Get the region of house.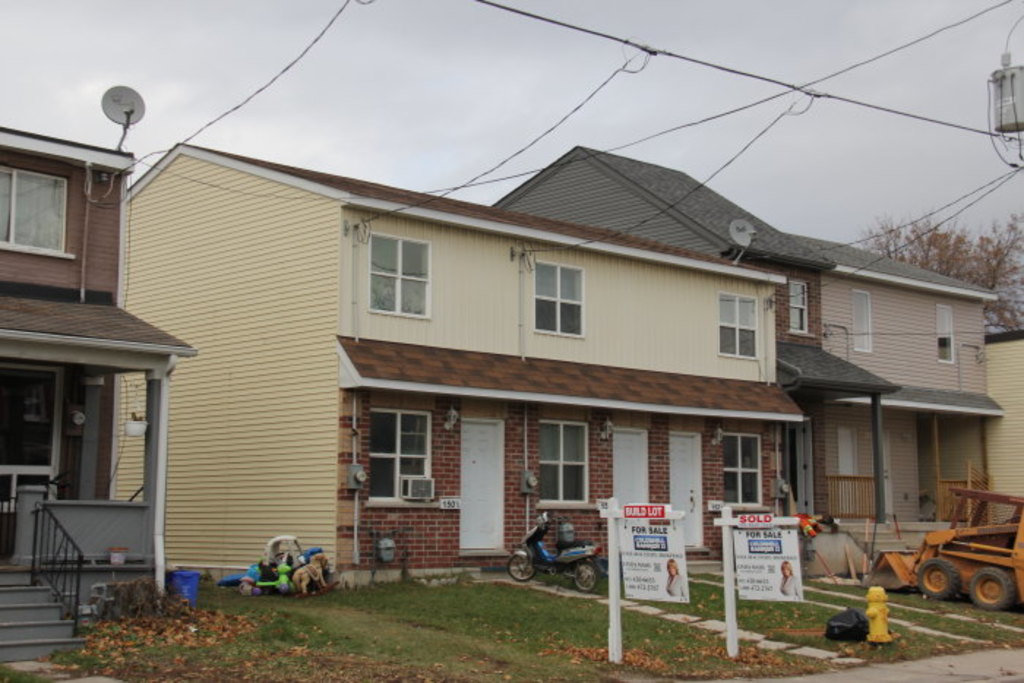
Rect(0, 184, 221, 635).
